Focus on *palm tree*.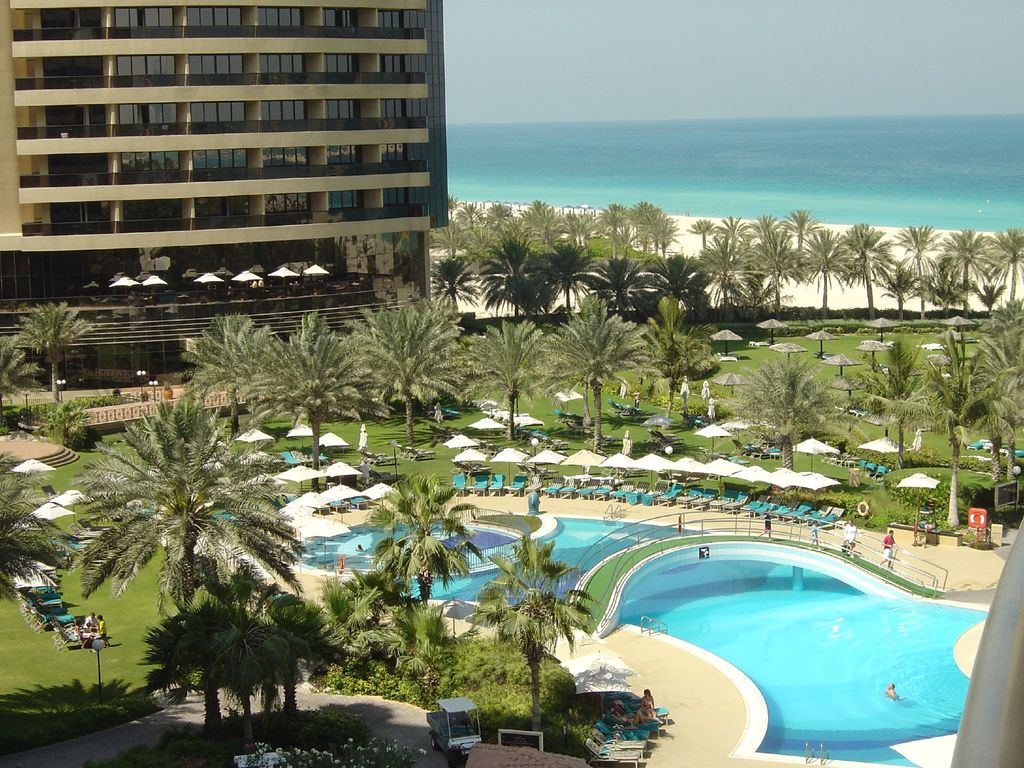
Focused at bbox(0, 300, 79, 395).
